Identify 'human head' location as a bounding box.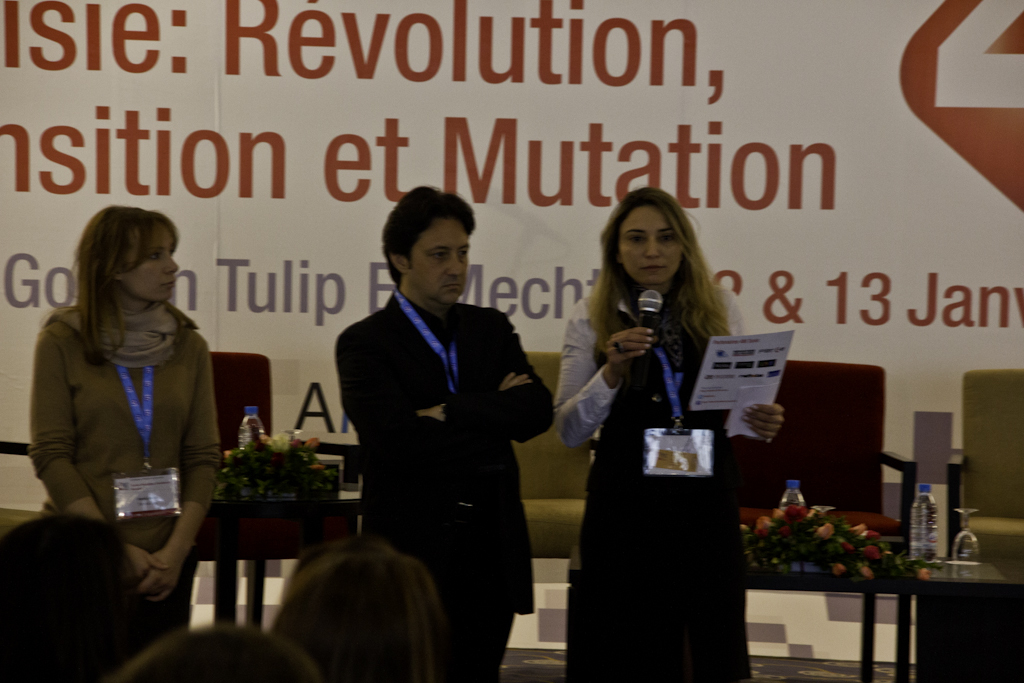
(left=87, top=201, right=179, bottom=305).
